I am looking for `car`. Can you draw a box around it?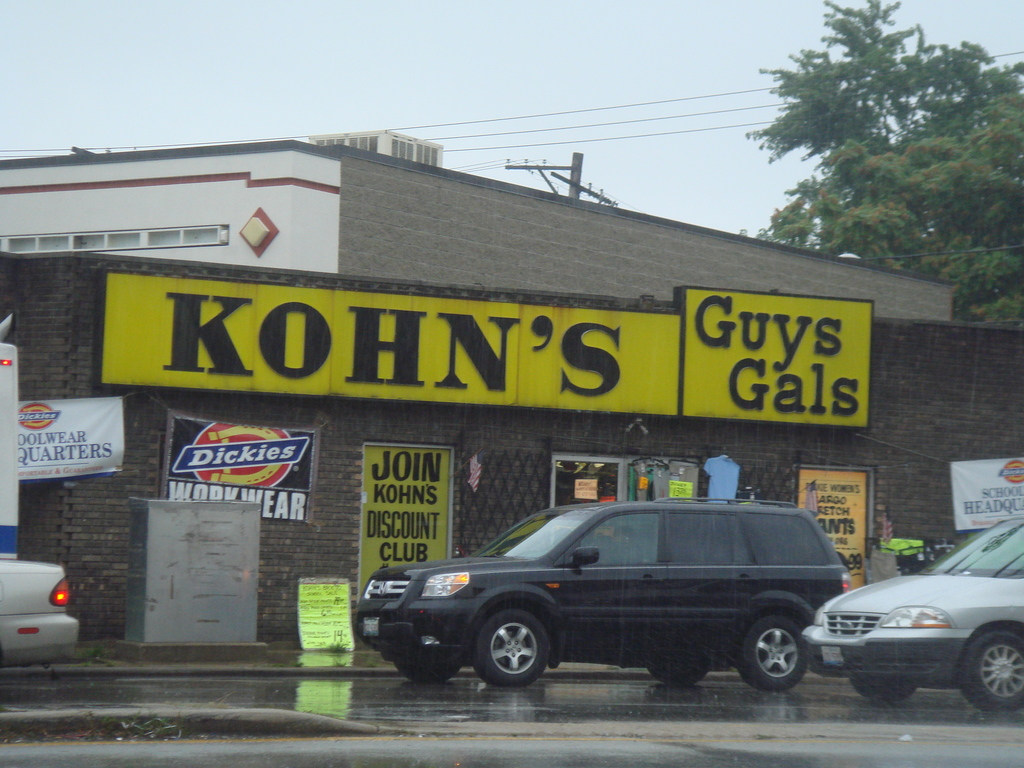
Sure, the bounding box is box=[800, 515, 1023, 712].
